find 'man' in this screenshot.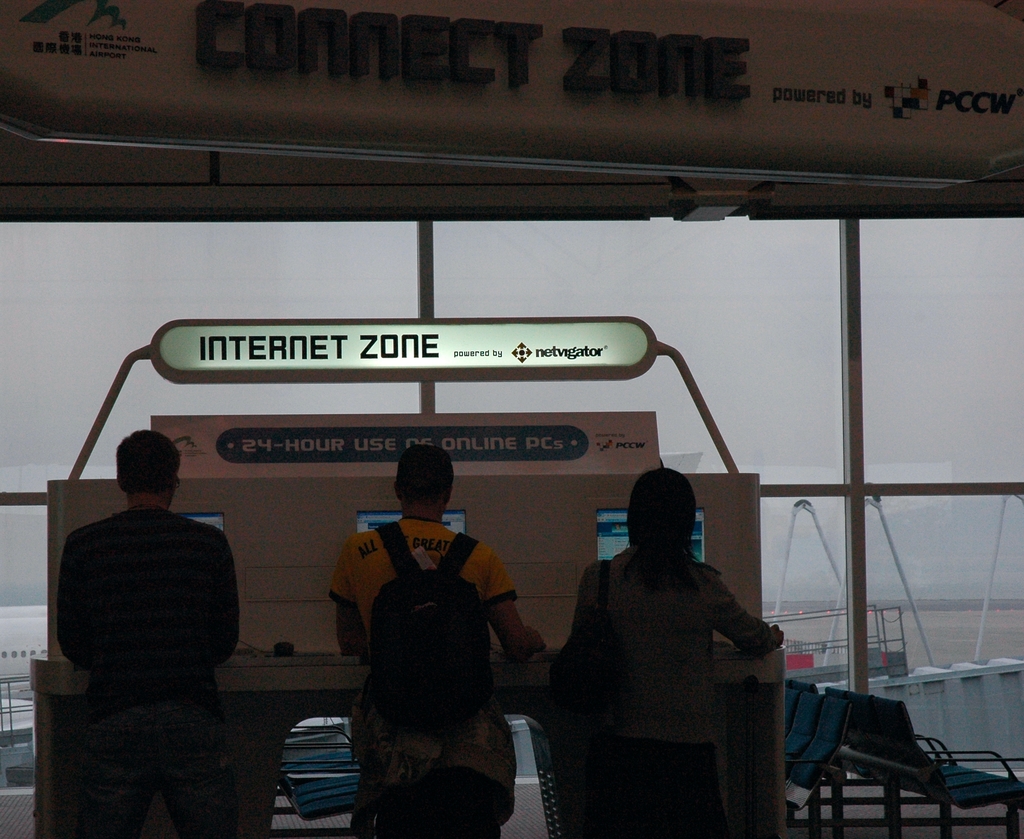
The bounding box for 'man' is {"left": 38, "top": 429, "right": 253, "bottom": 821}.
